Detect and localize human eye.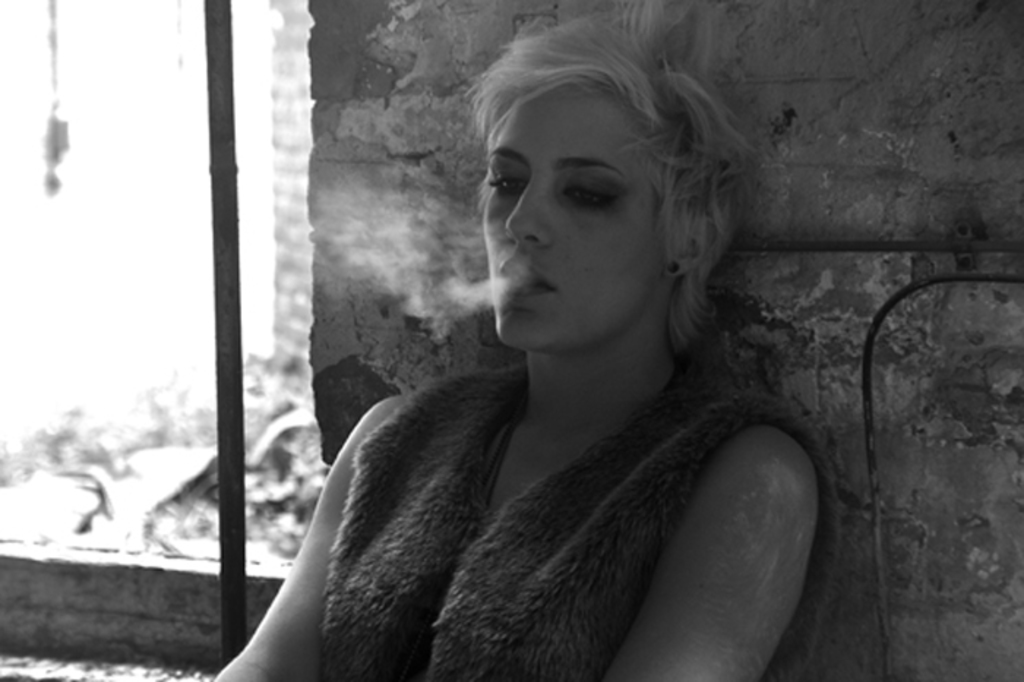
Localized at box(556, 176, 625, 211).
